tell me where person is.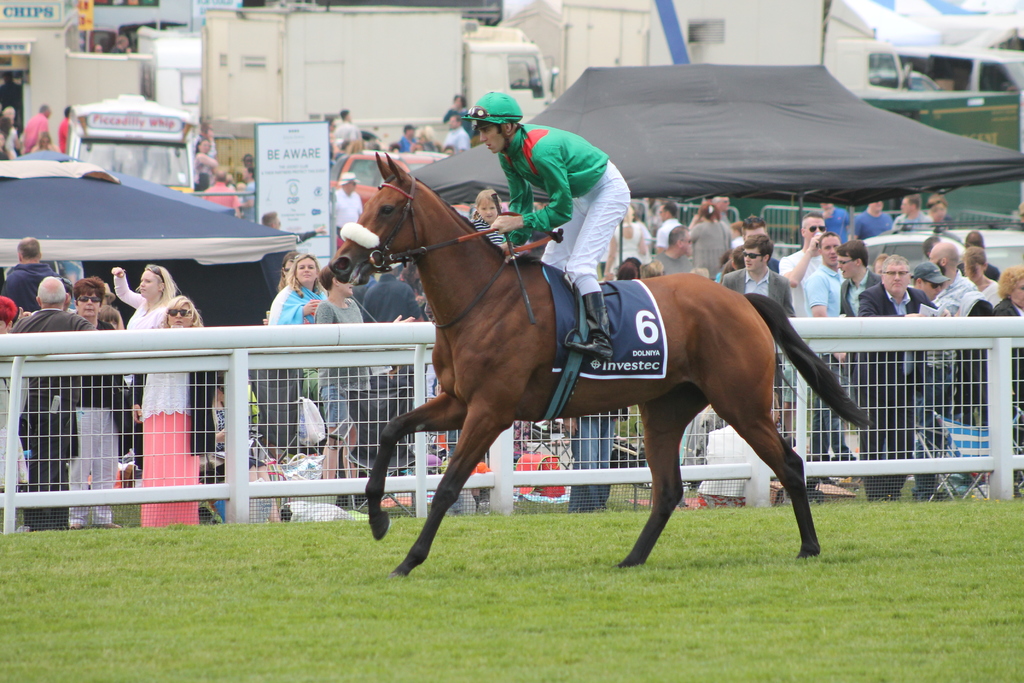
person is at l=992, t=265, r=1023, b=487.
